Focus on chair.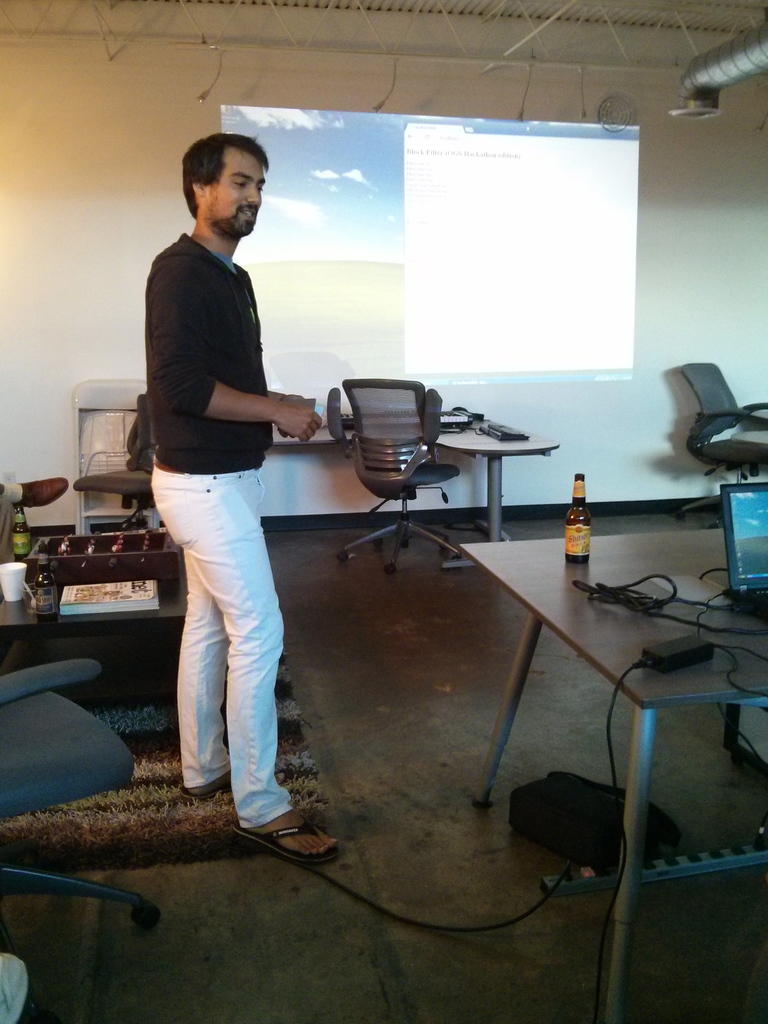
Focused at {"x1": 0, "y1": 666, "x2": 161, "y2": 932}.
